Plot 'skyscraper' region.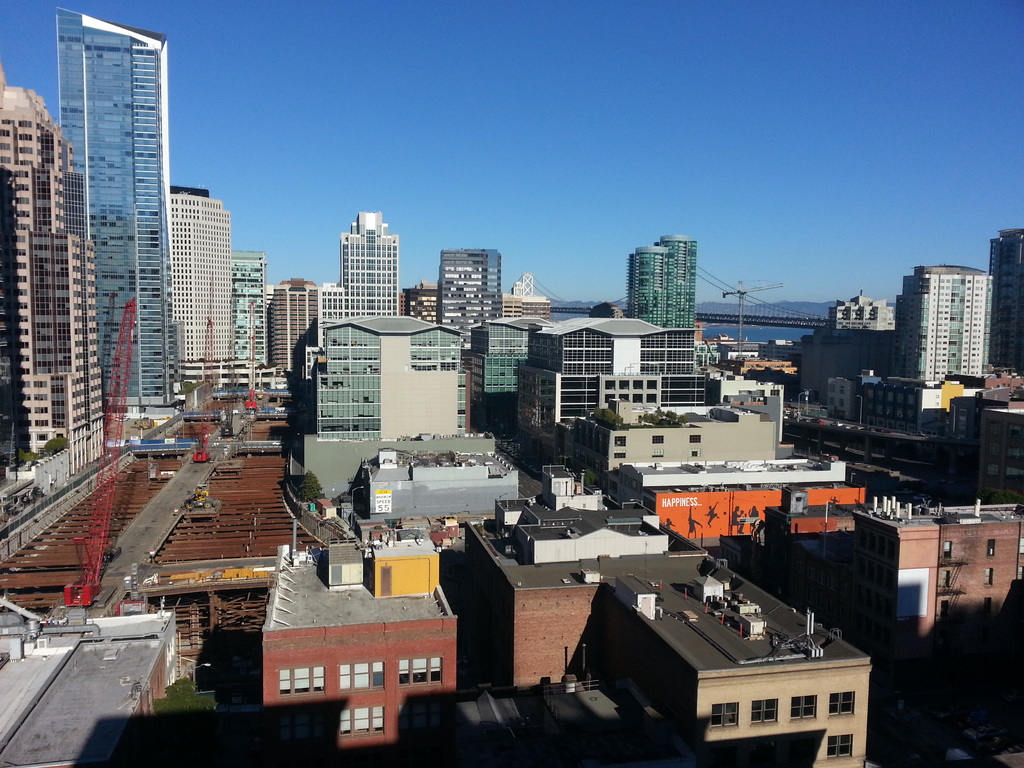
Plotted at 163/177/256/378.
